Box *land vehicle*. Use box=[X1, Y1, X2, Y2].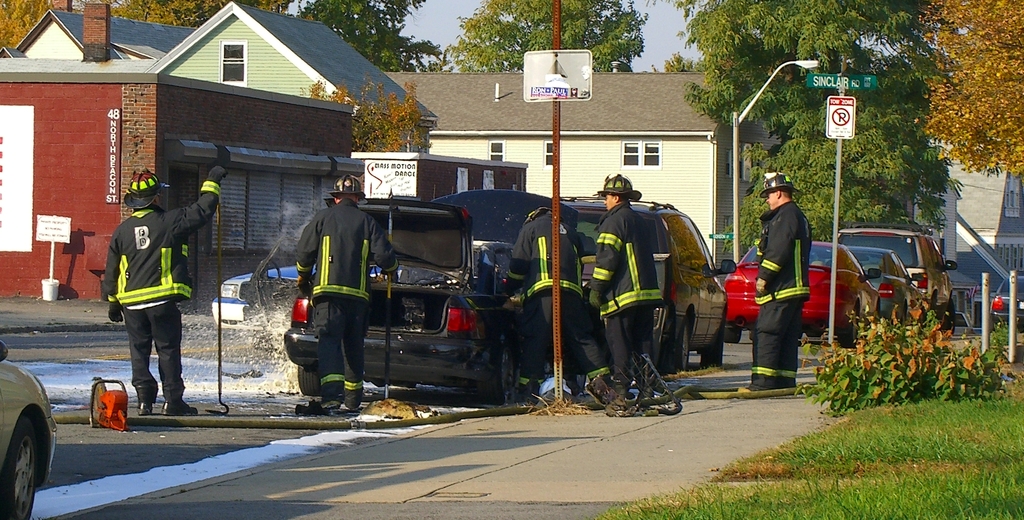
box=[279, 186, 584, 405].
